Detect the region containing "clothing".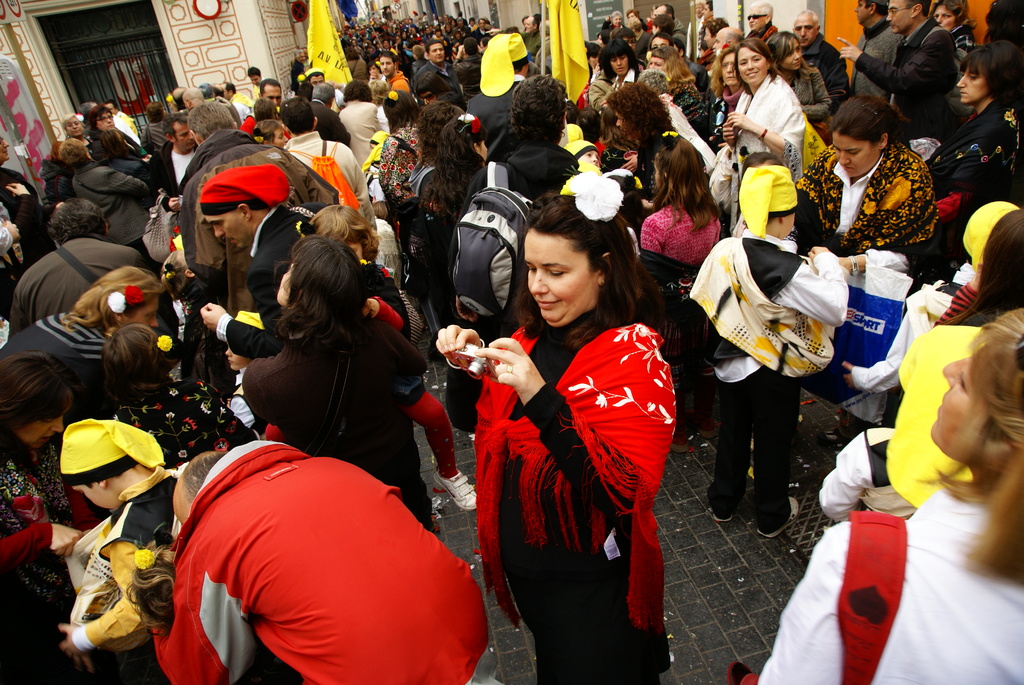
bbox(640, 196, 723, 430).
